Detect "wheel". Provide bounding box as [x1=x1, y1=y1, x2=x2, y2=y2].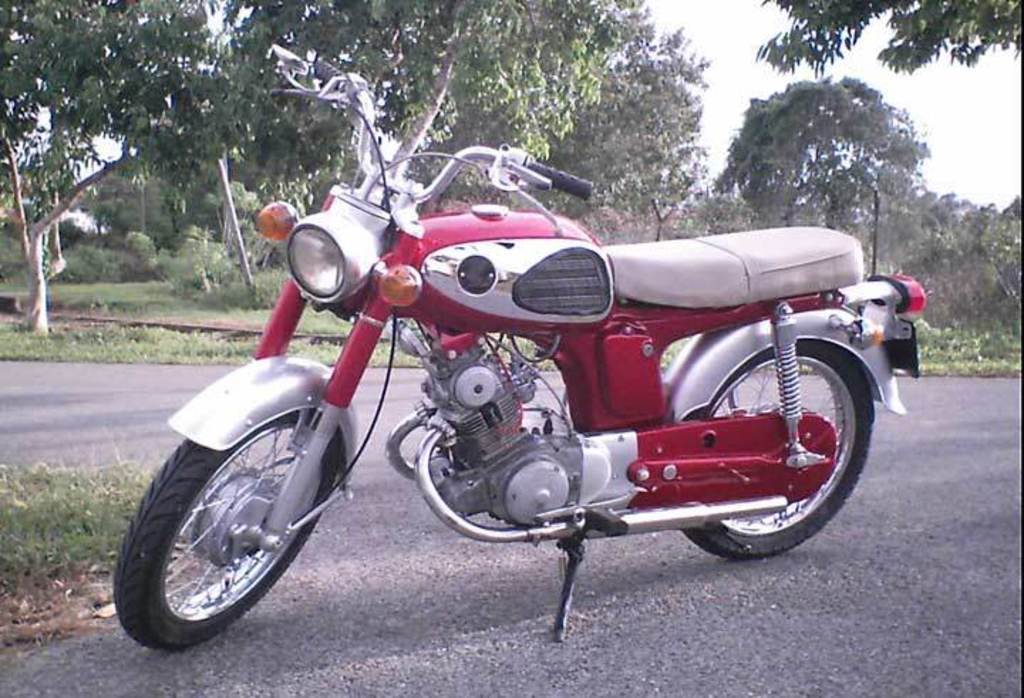
[x1=671, y1=311, x2=878, y2=562].
